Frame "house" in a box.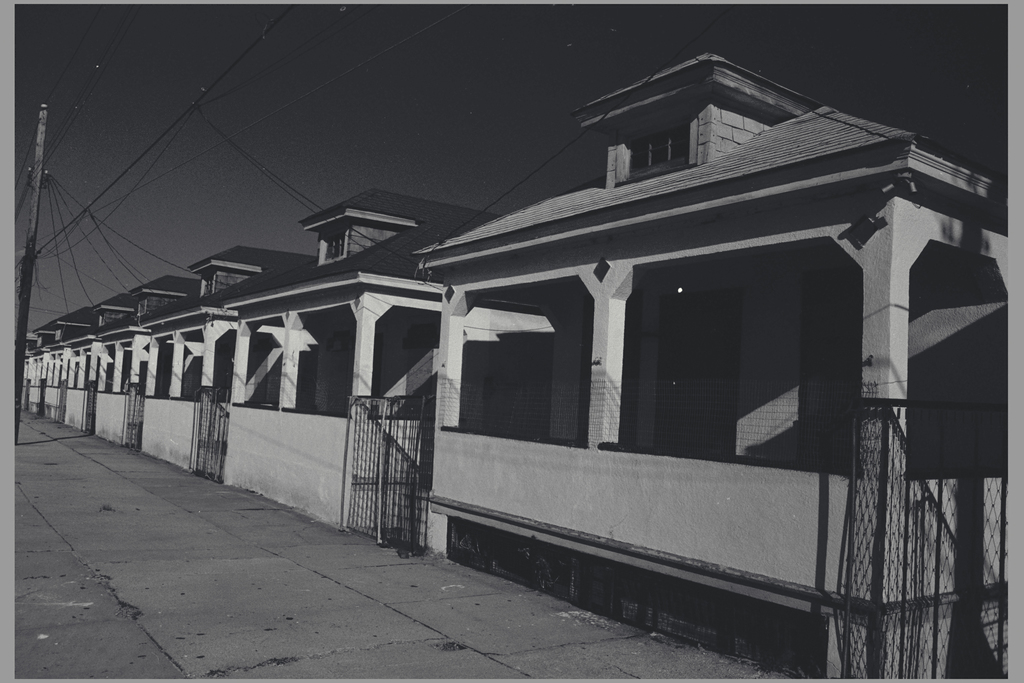
Rect(410, 51, 1023, 682).
